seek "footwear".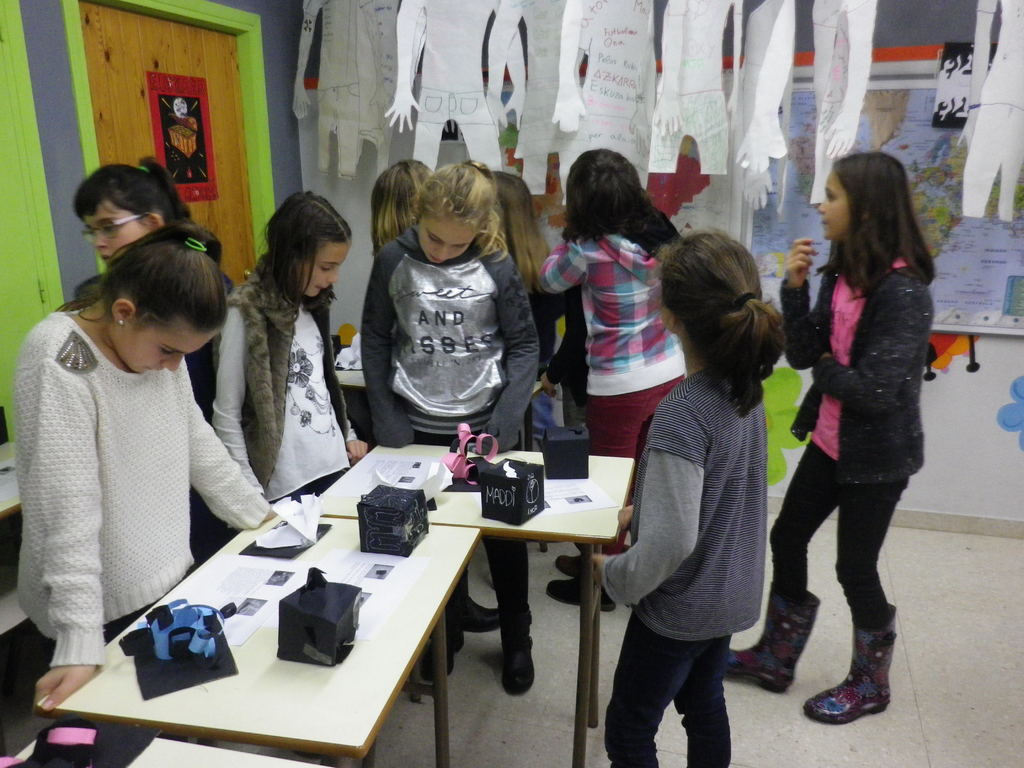
l=731, t=585, r=817, b=688.
